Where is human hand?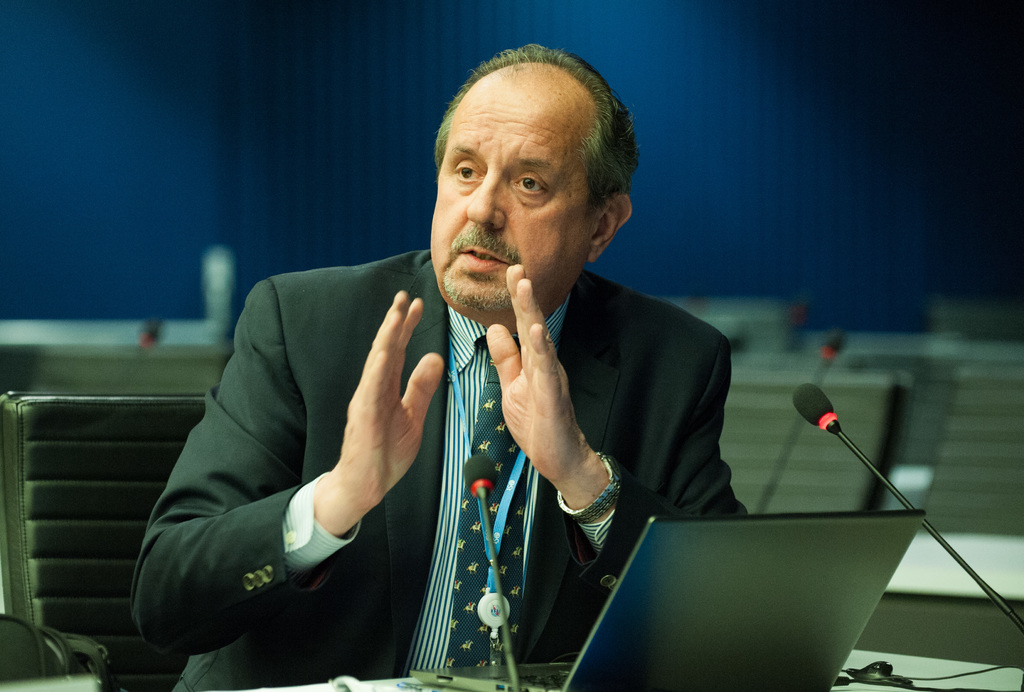
(484,263,590,485).
